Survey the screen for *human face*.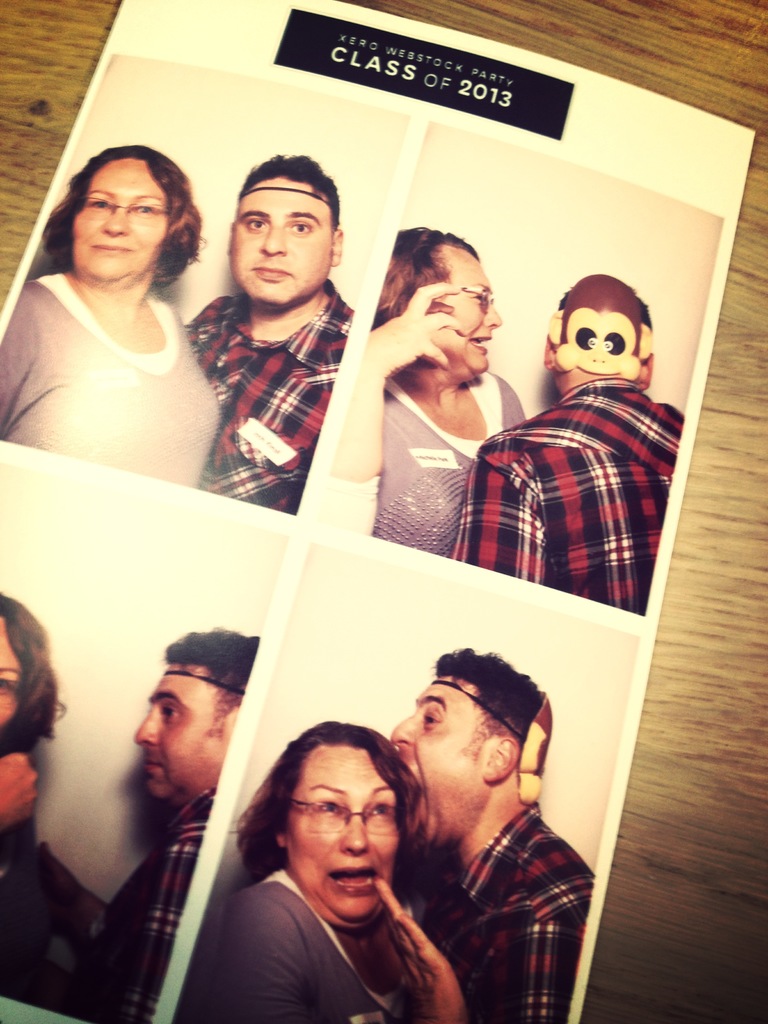
Survey found: (left=438, top=247, right=504, bottom=368).
